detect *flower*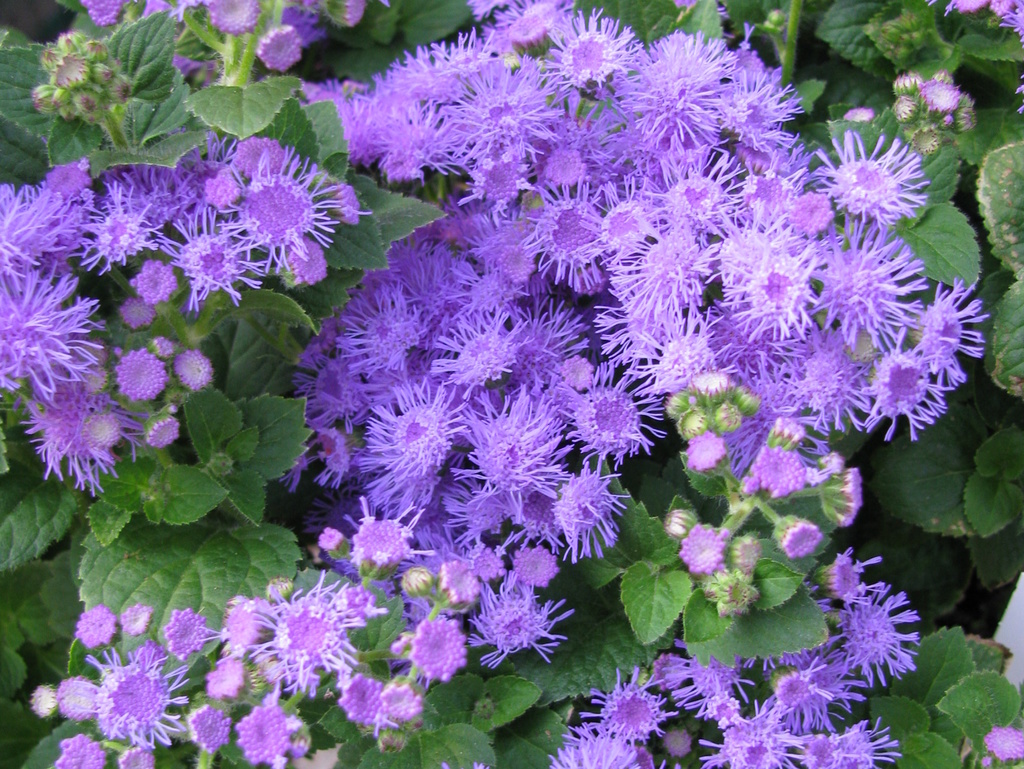
{"x1": 917, "y1": 77, "x2": 964, "y2": 115}
